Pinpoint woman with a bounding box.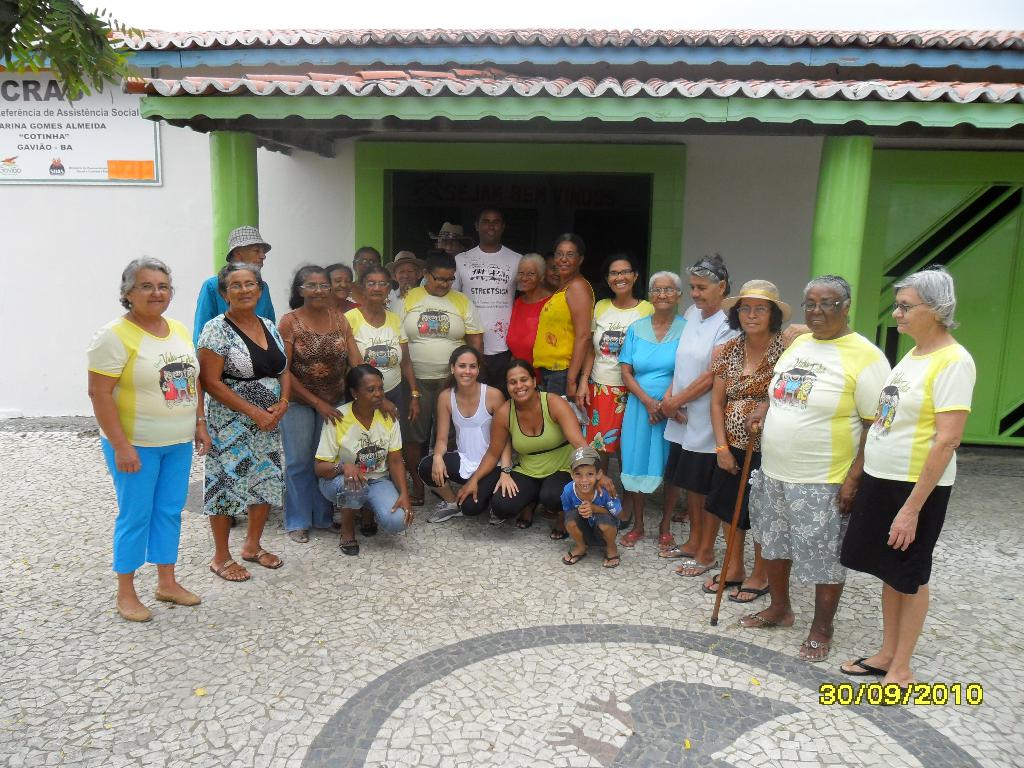
x1=394 y1=255 x2=483 y2=502.
